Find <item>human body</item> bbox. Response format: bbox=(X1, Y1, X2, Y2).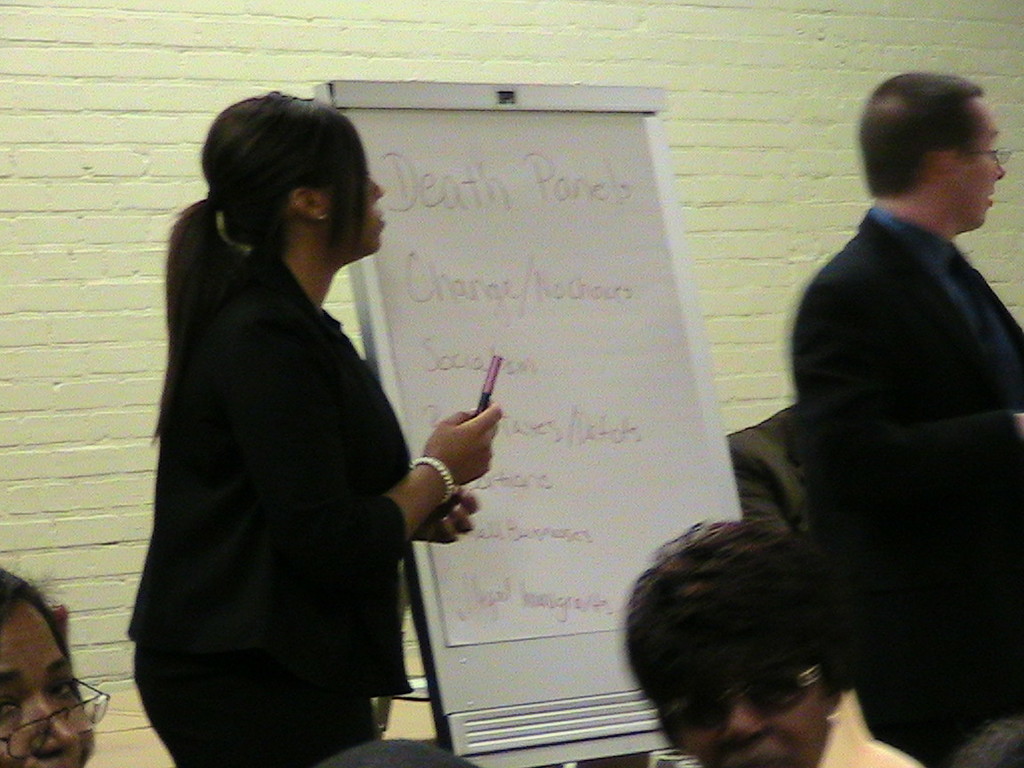
bbox=(794, 75, 1023, 767).
